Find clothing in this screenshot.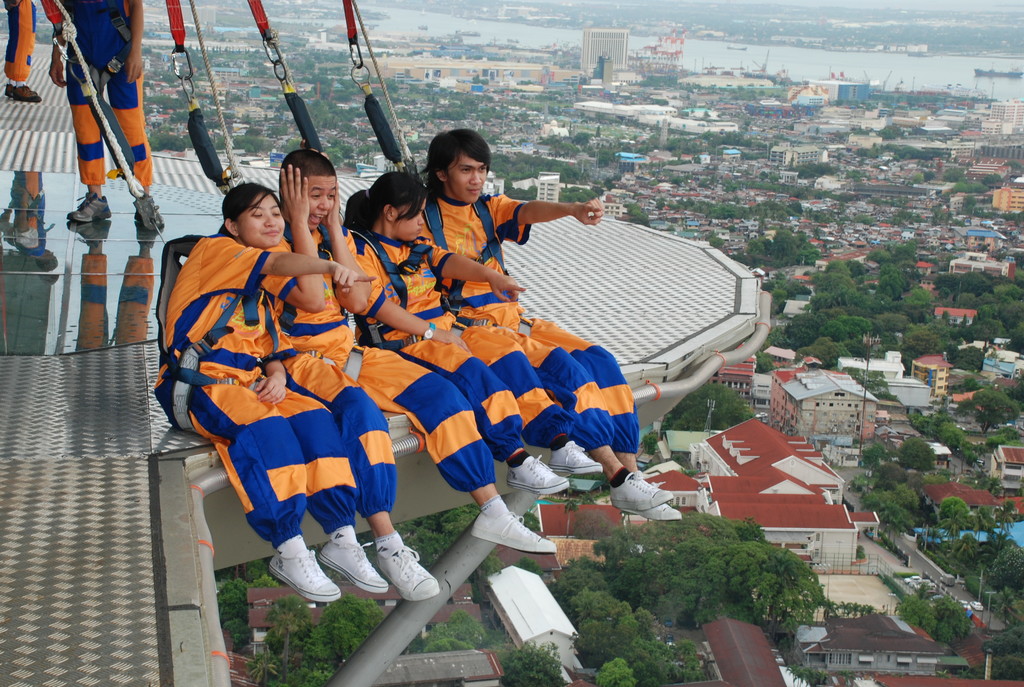
The bounding box for clothing is detection(356, 224, 525, 491).
